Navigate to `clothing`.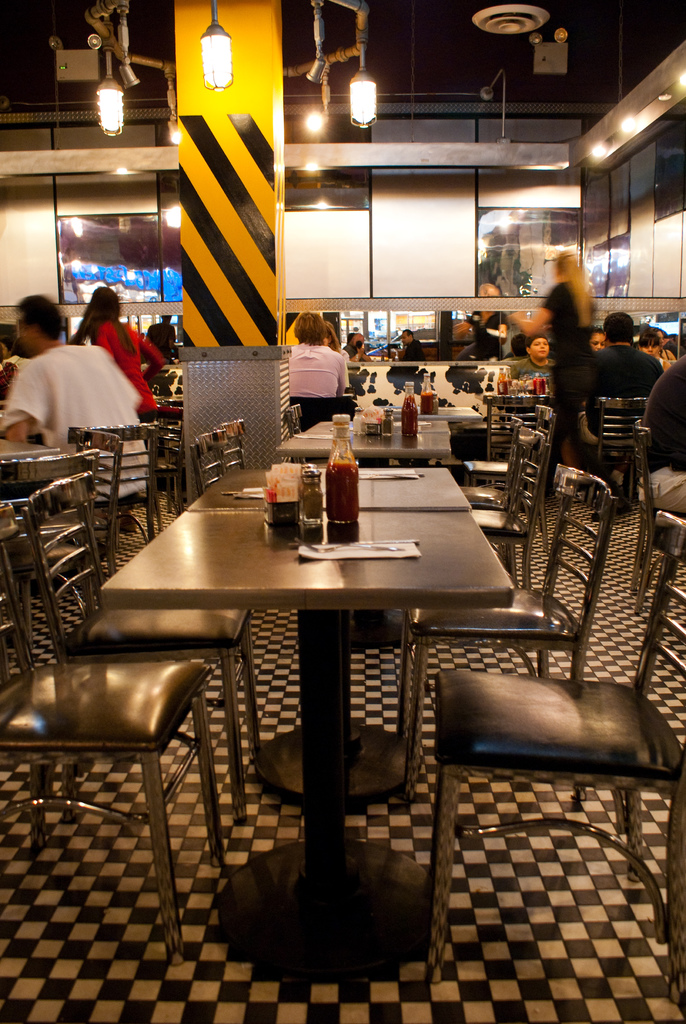
Navigation target: [342, 344, 367, 359].
